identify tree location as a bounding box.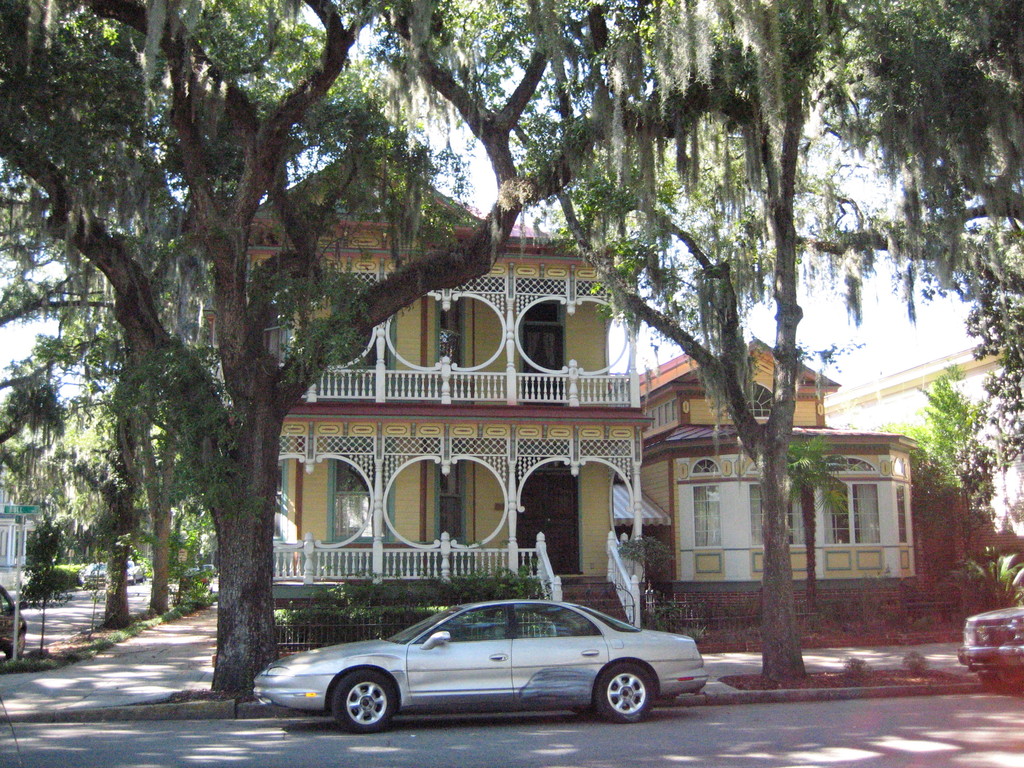
[782,0,1023,470].
